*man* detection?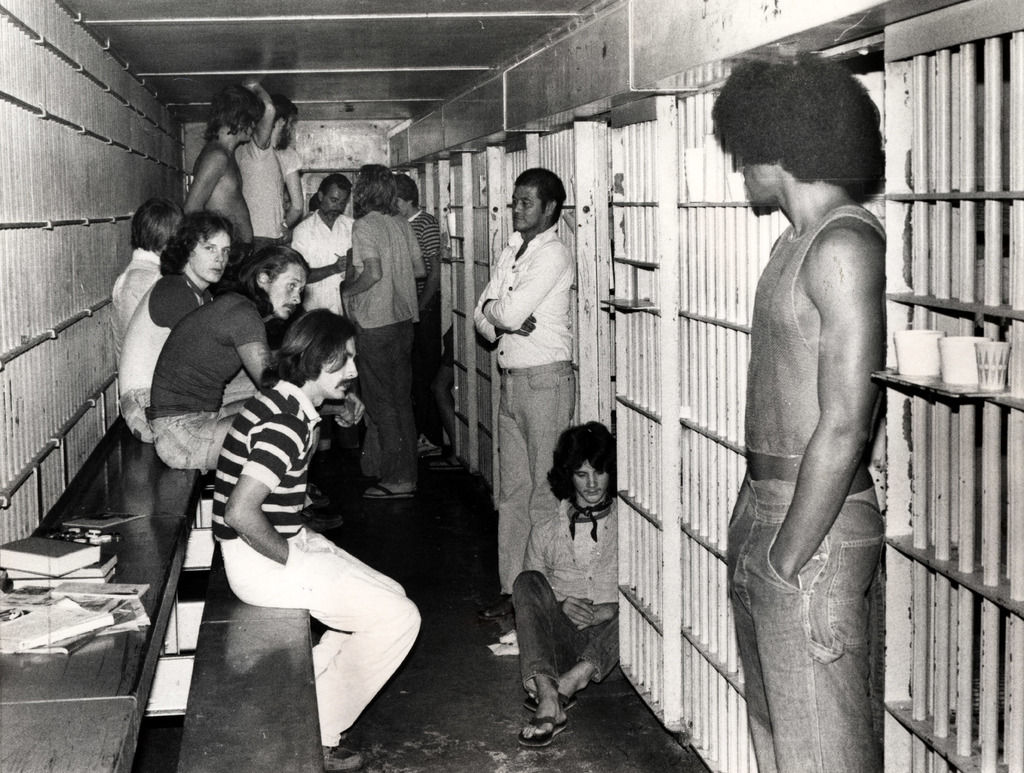
rect(468, 170, 579, 635)
